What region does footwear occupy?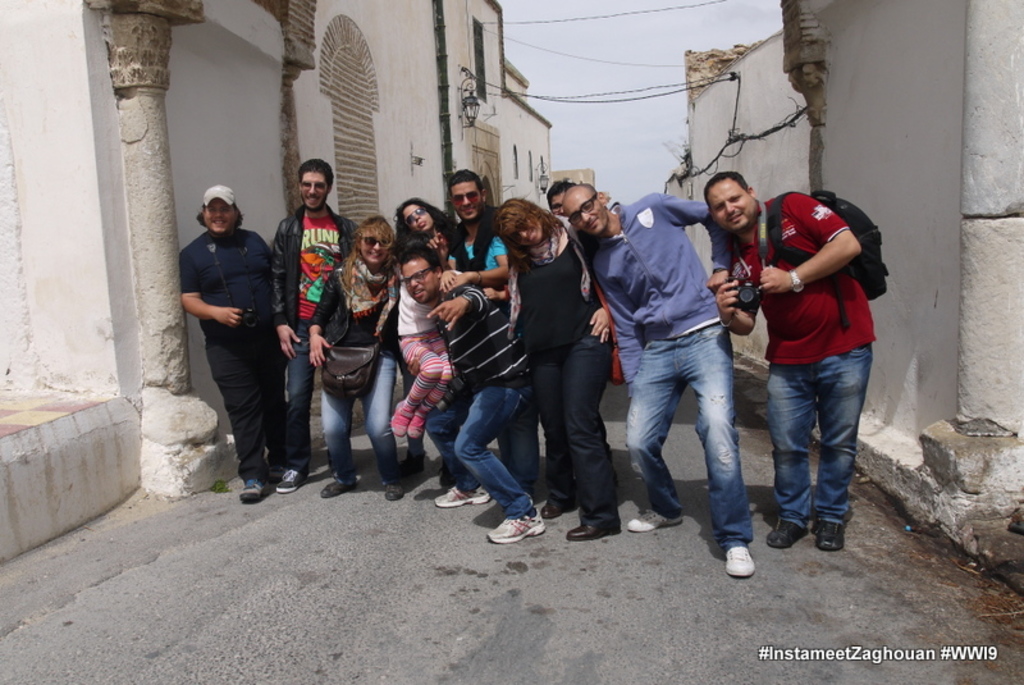
crop(765, 517, 805, 549).
